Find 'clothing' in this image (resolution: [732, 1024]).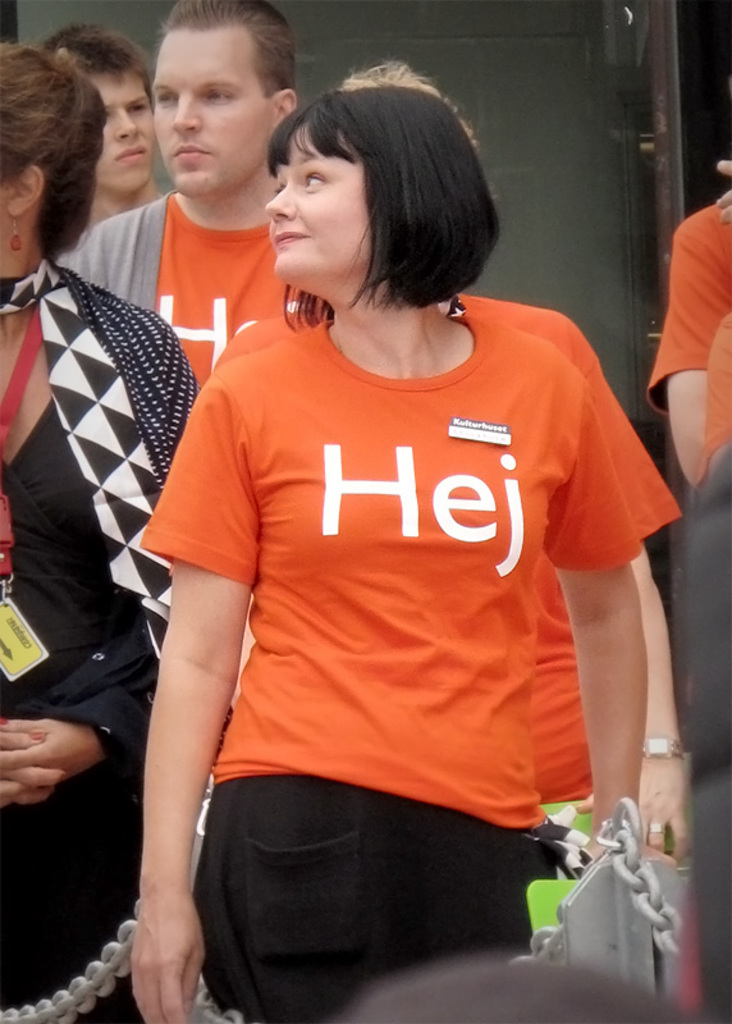
69:191:324:1023.
